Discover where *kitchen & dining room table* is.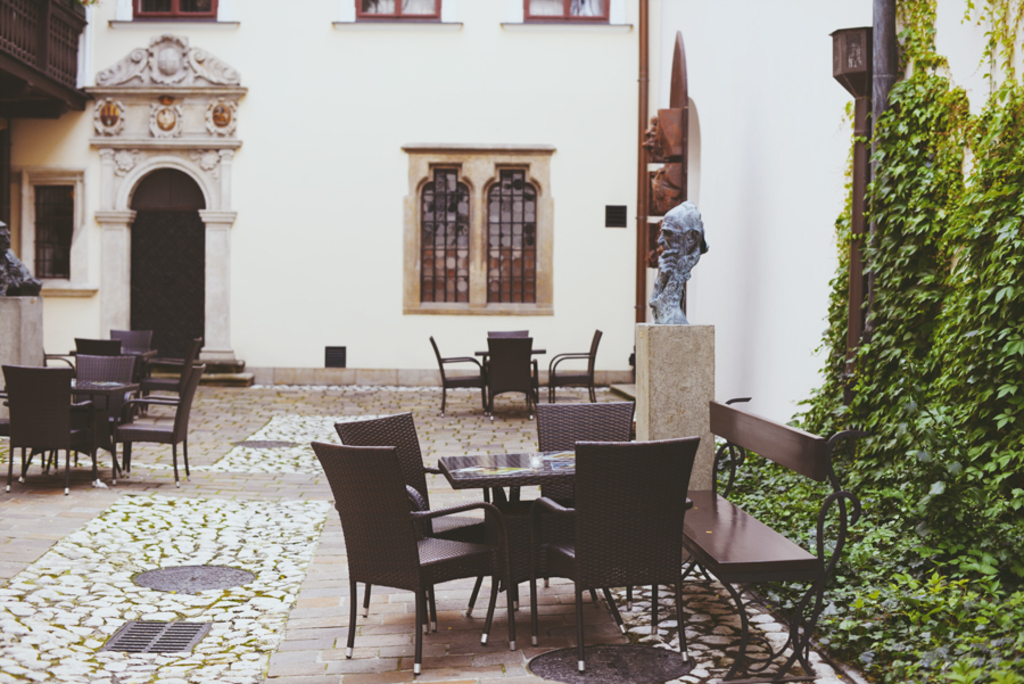
Discovered at [280,398,734,659].
